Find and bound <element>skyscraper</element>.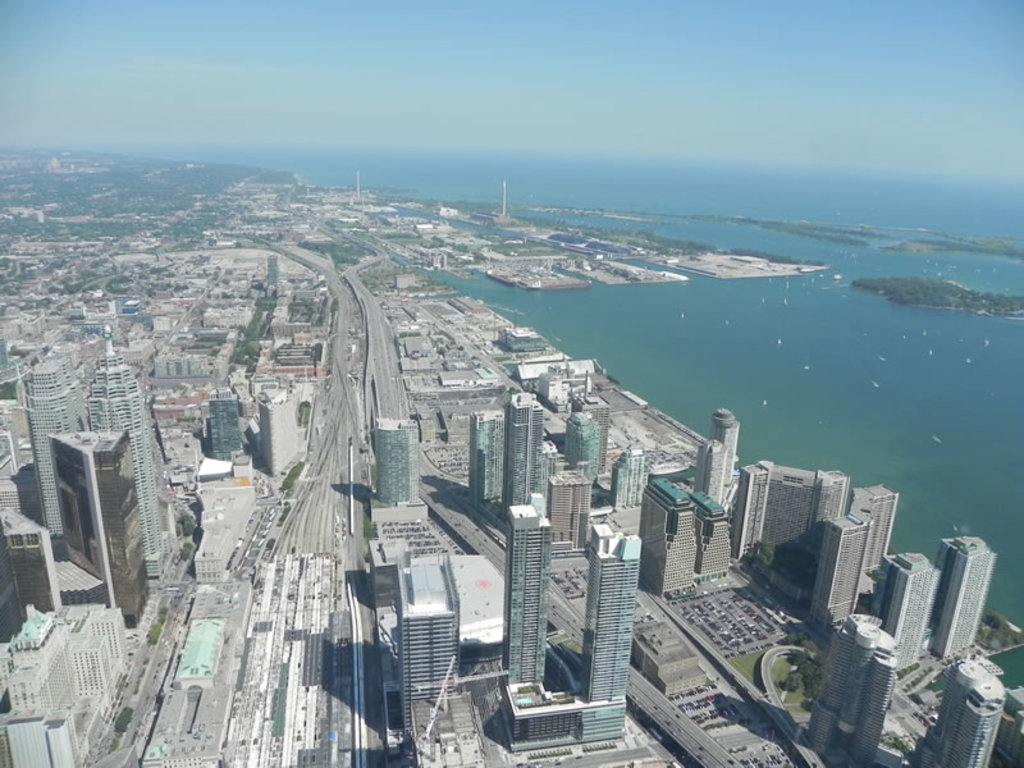
Bound: Rect(8, 340, 88, 543).
